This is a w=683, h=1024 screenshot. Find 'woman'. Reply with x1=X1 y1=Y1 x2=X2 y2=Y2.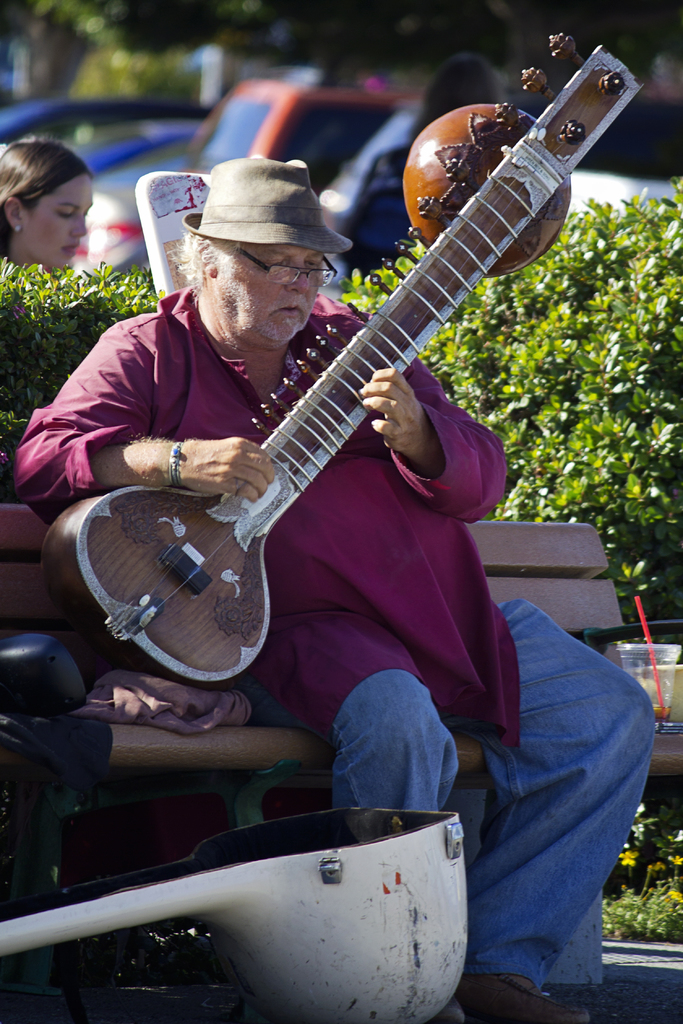
x1=0 y1=129 x2=97 y2=272.
